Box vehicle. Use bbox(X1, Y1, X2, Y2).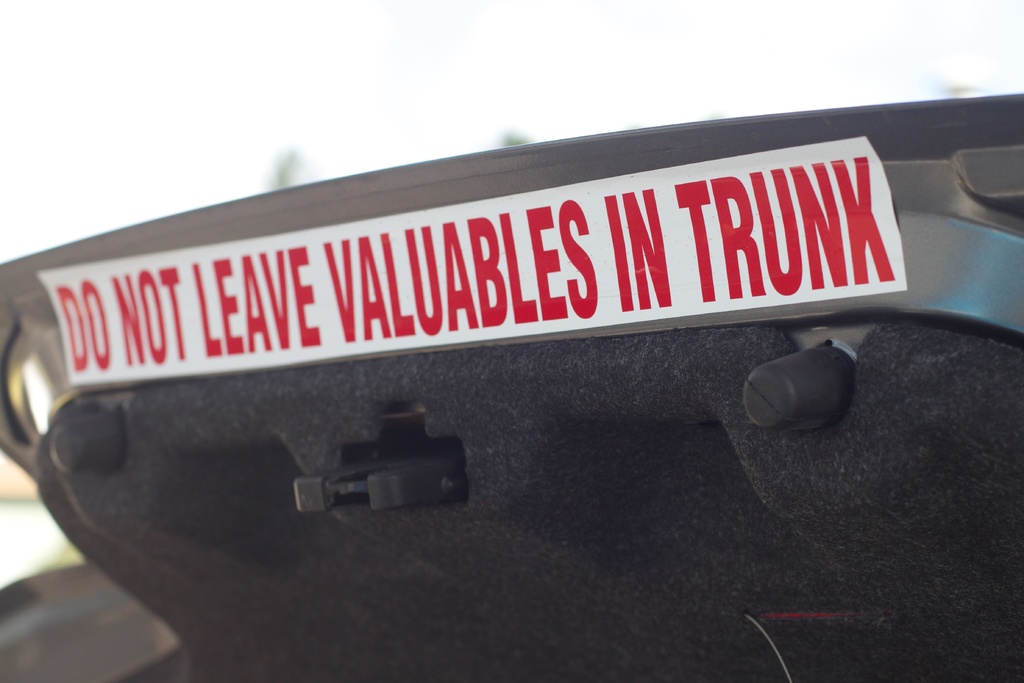
bbox(0, 91, 1023, 682).
